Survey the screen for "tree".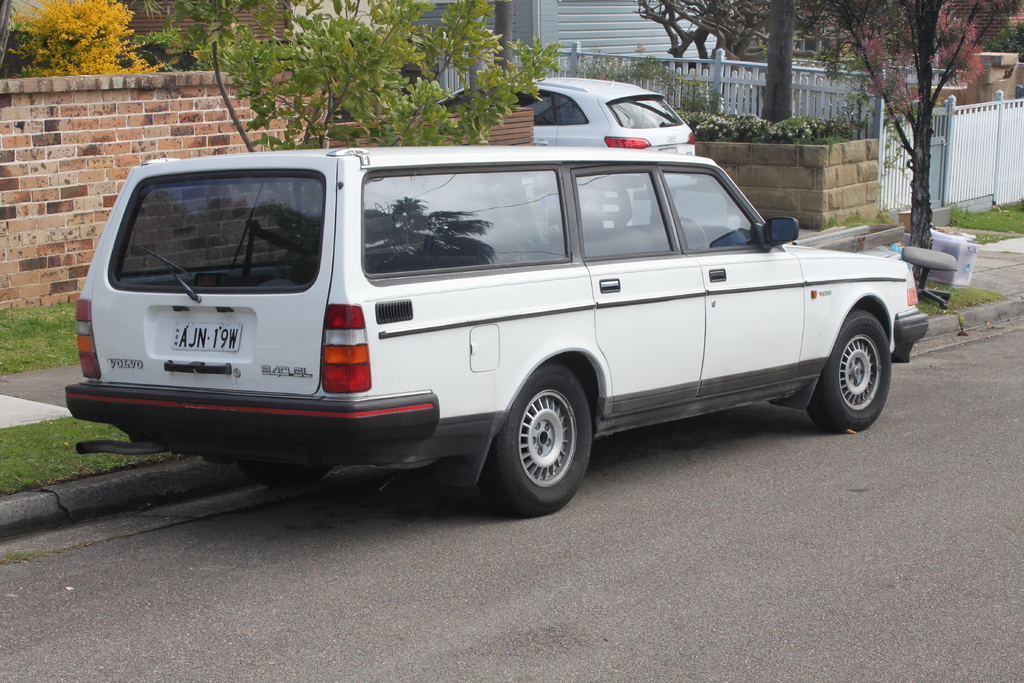
Survey found: bbox=(157, 0, 577, 148).
